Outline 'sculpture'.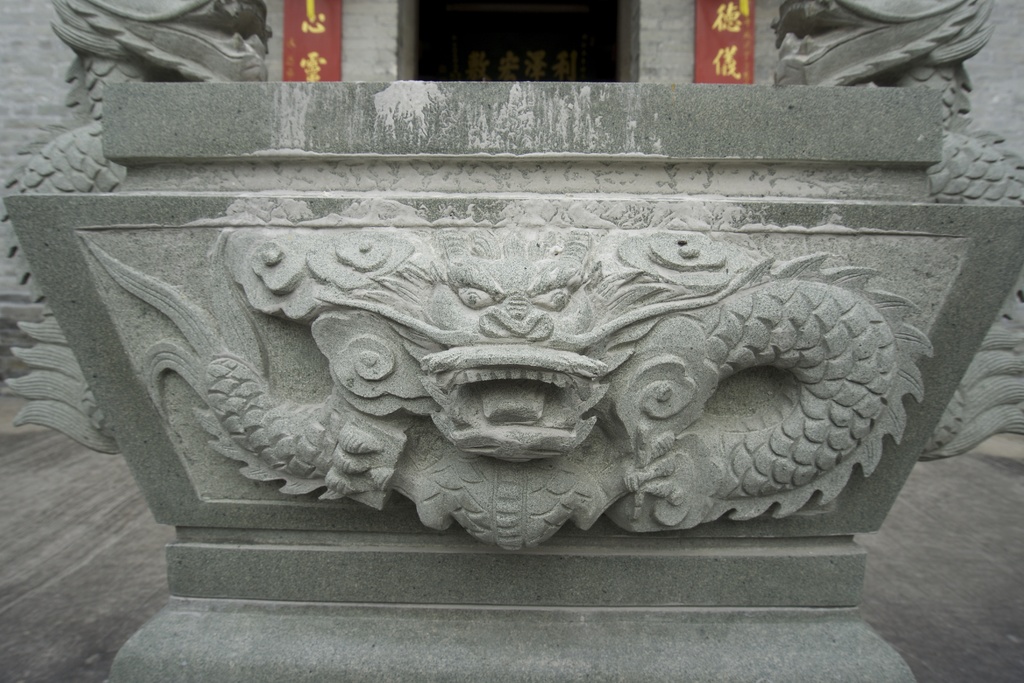
Outline: box(0, 0, 273, 458).
